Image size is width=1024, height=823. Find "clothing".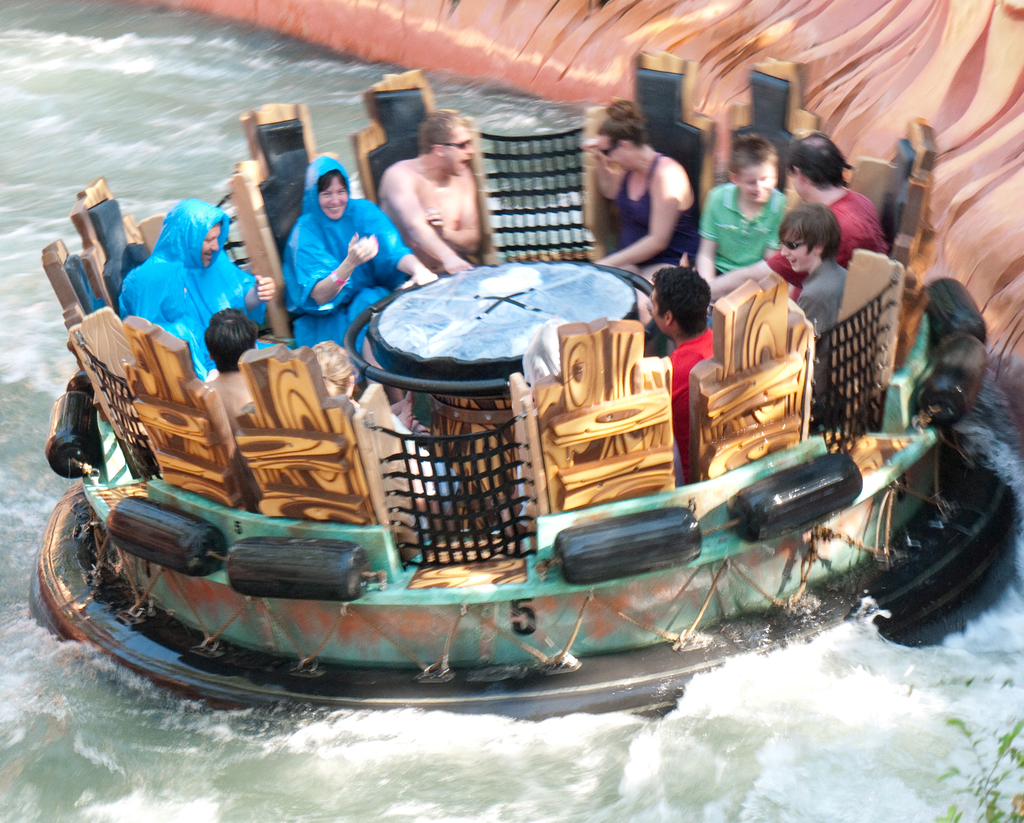
(97,199,251,352).
